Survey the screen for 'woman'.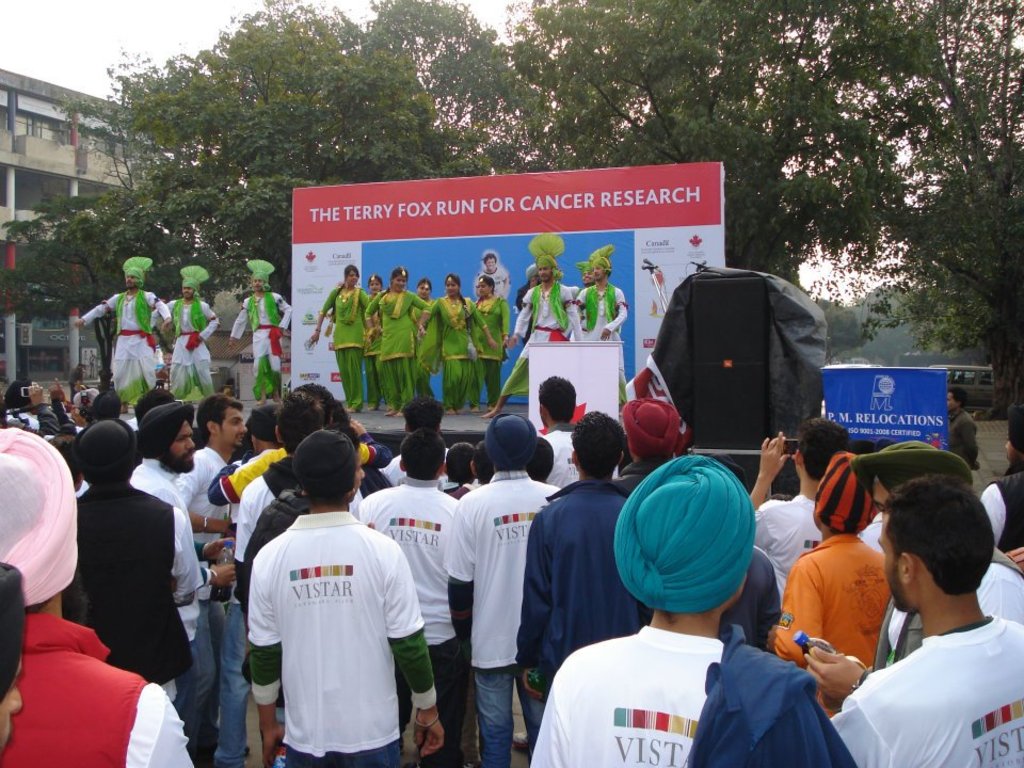
Survey found: locate(365, 266, 434, 412).
